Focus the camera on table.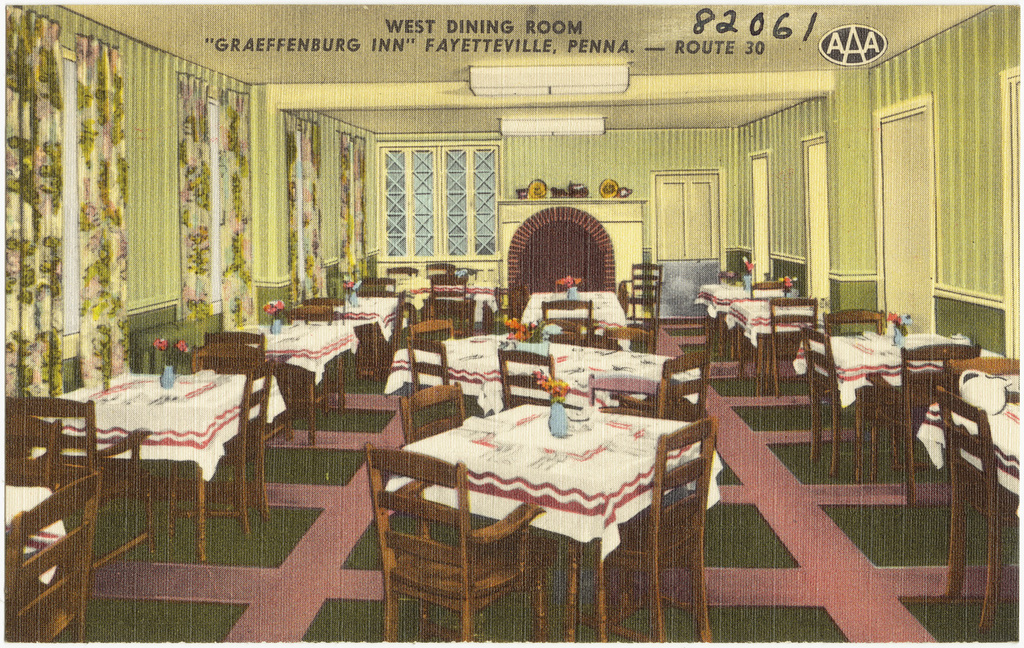
Focus region: [915, 376, 1023, 533].
